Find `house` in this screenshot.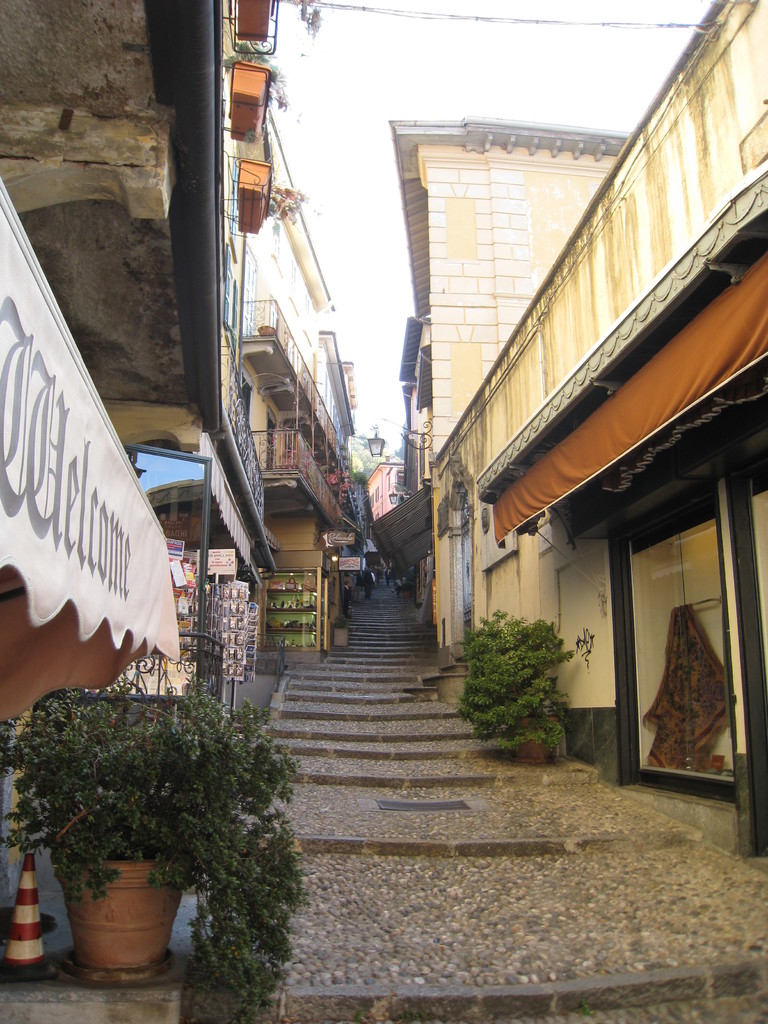
The bounding box for `house` is {"left": 0, "top": 0, "right": 278, "bottom": 765}.
